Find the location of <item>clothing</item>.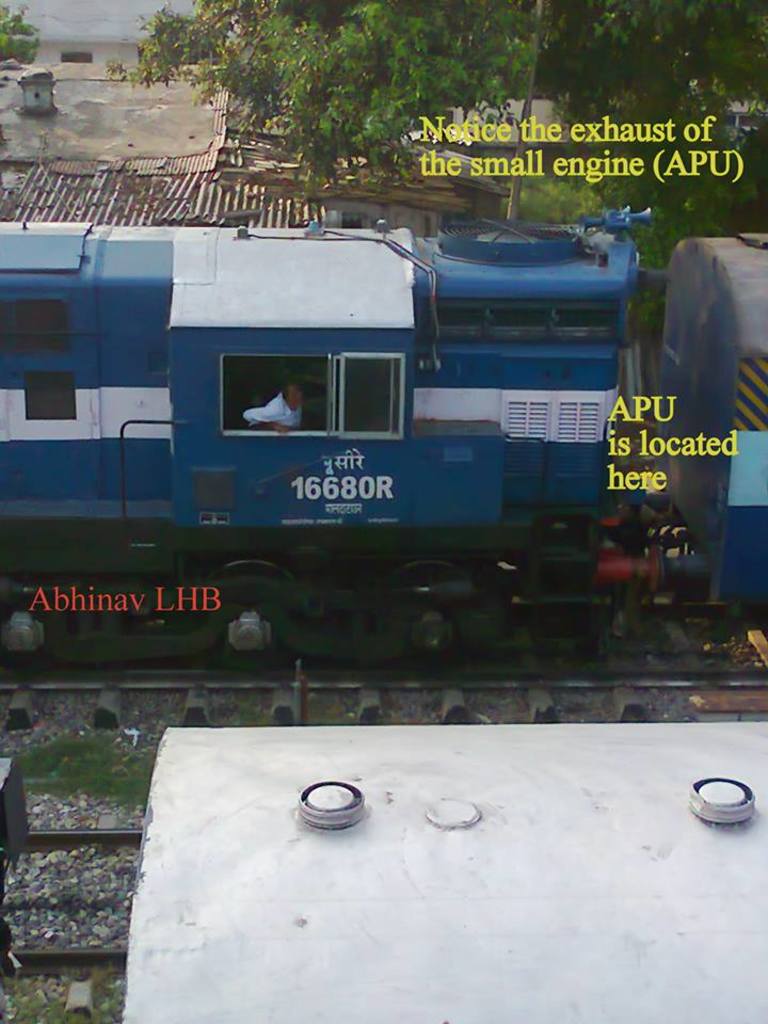
Location: [242,393,304,431].
